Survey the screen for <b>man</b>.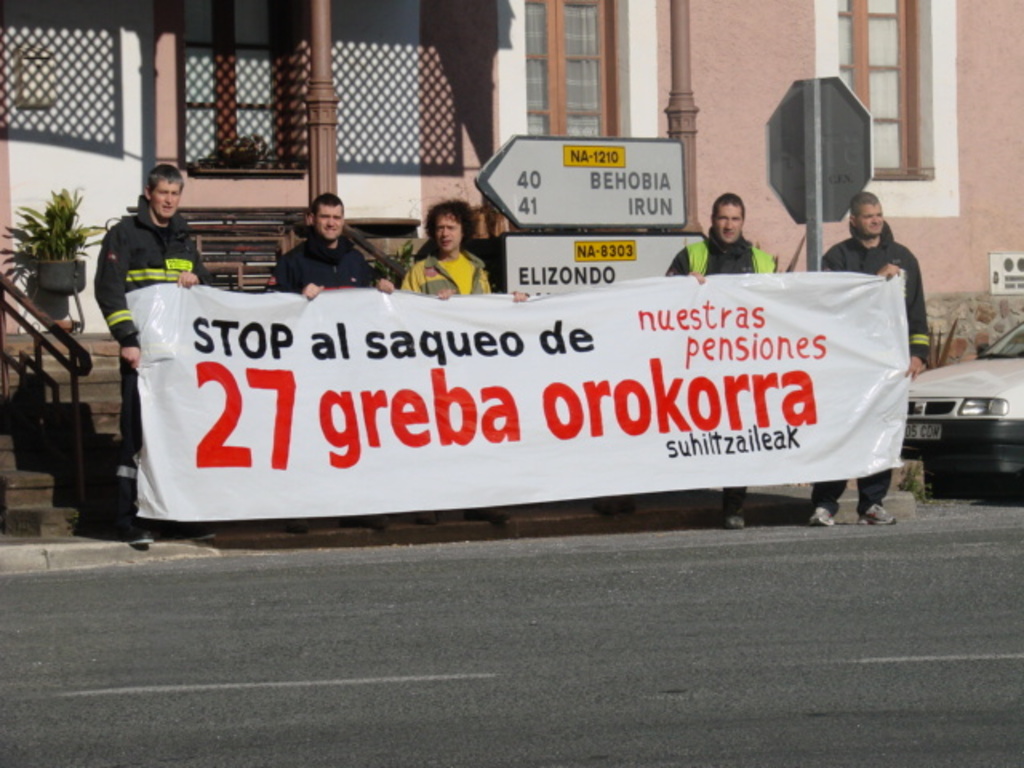
Survey found: {"x1": 259, "y1": 192, "x2": 392, "y2": 534}.
